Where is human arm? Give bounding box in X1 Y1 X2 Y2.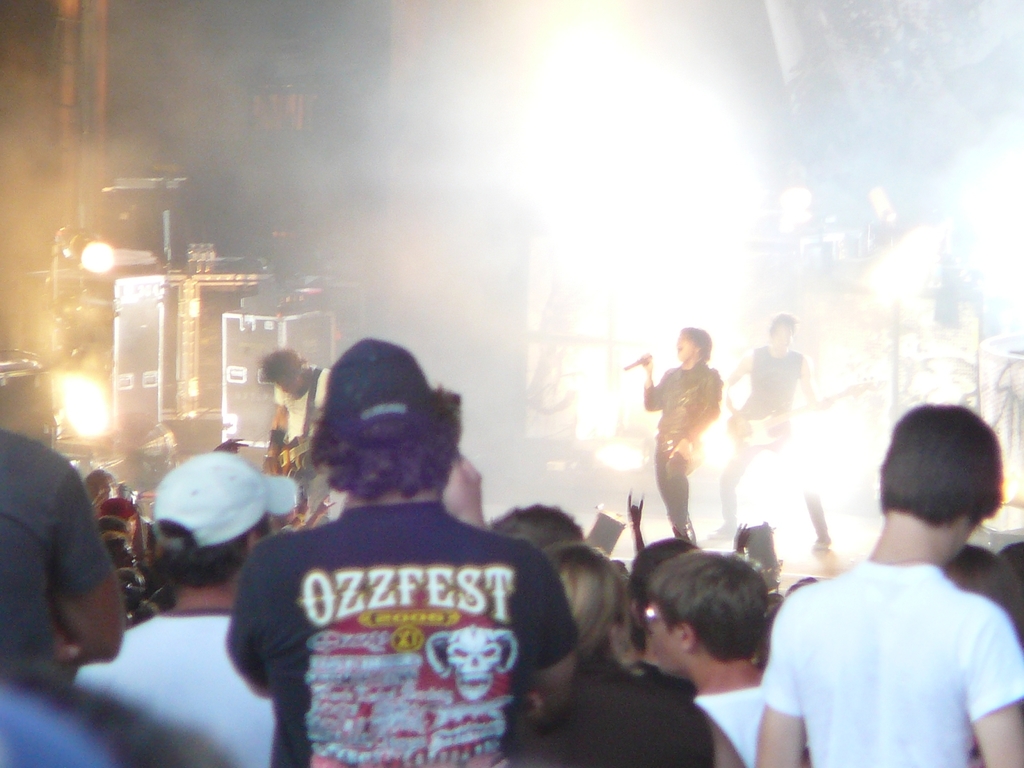
448 447 578 689.
